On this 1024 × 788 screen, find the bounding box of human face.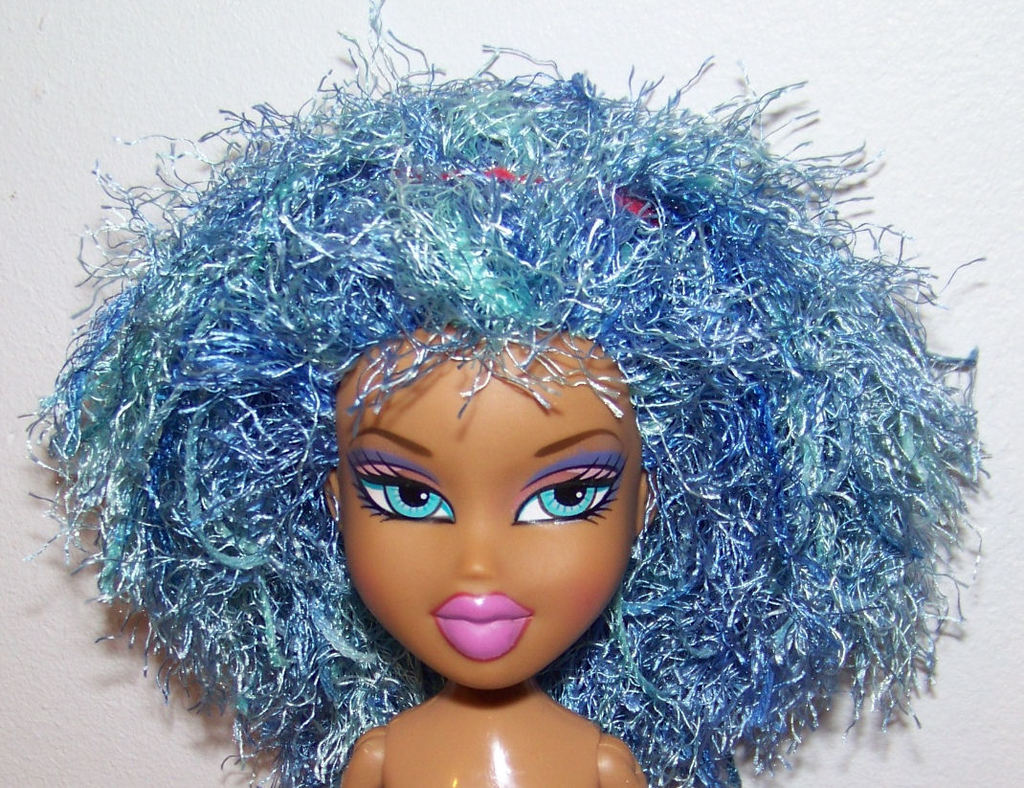
Bounding box: [330, 315, 648, 693].
